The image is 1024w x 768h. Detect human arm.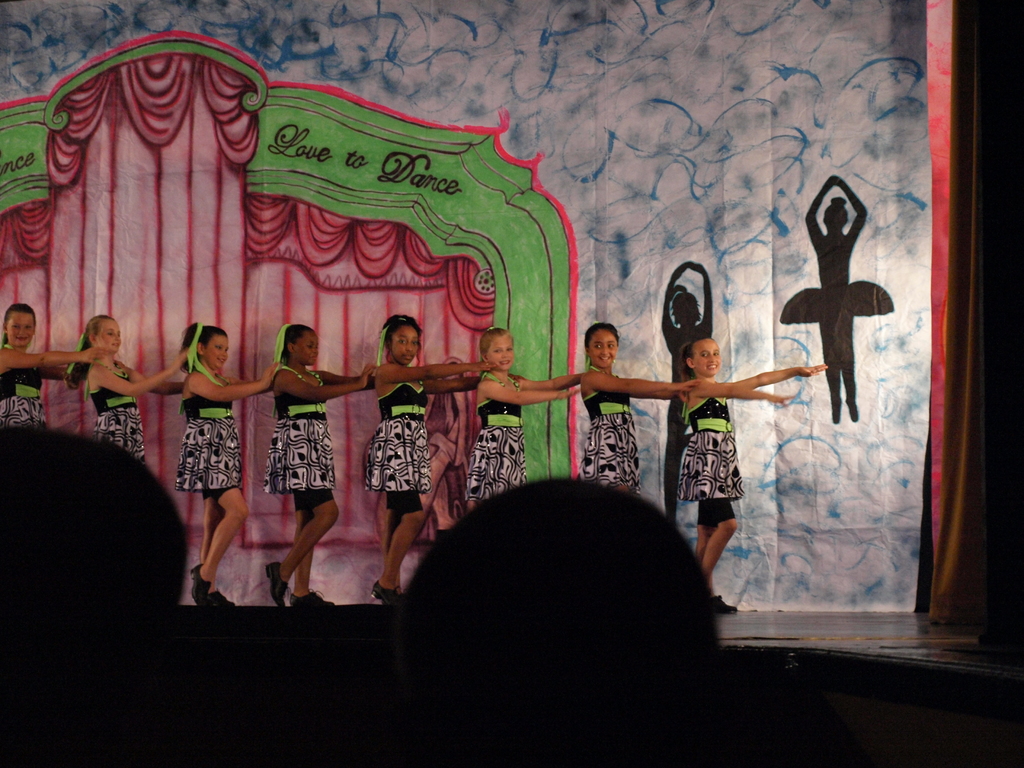
Detection: region(715, 349, 819, 434).
